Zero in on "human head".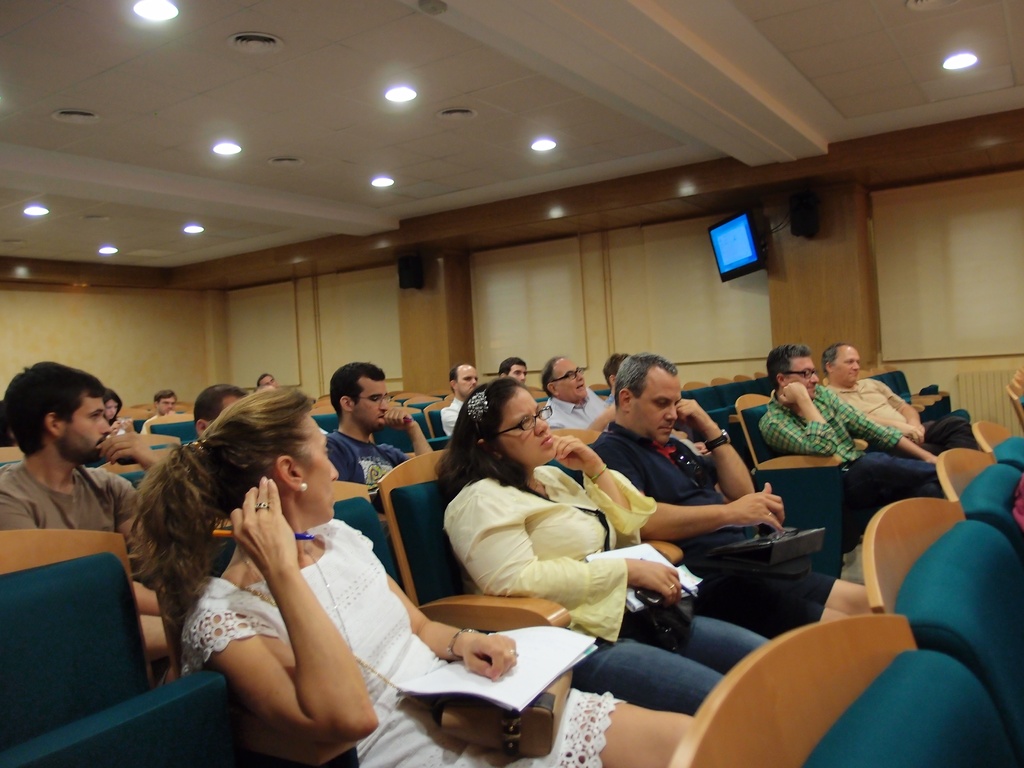
Zeroed in: [x1=104, y1=385, x2=123, y2=422].
